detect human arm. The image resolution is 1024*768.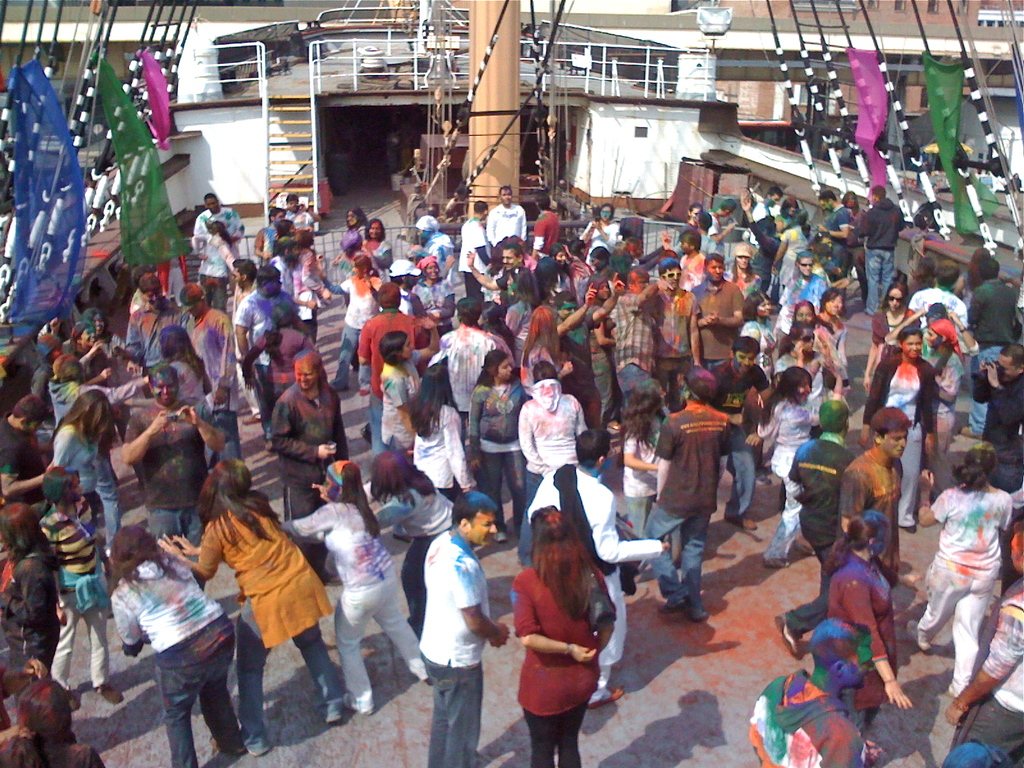
detection(75, 328, 106, 364).
